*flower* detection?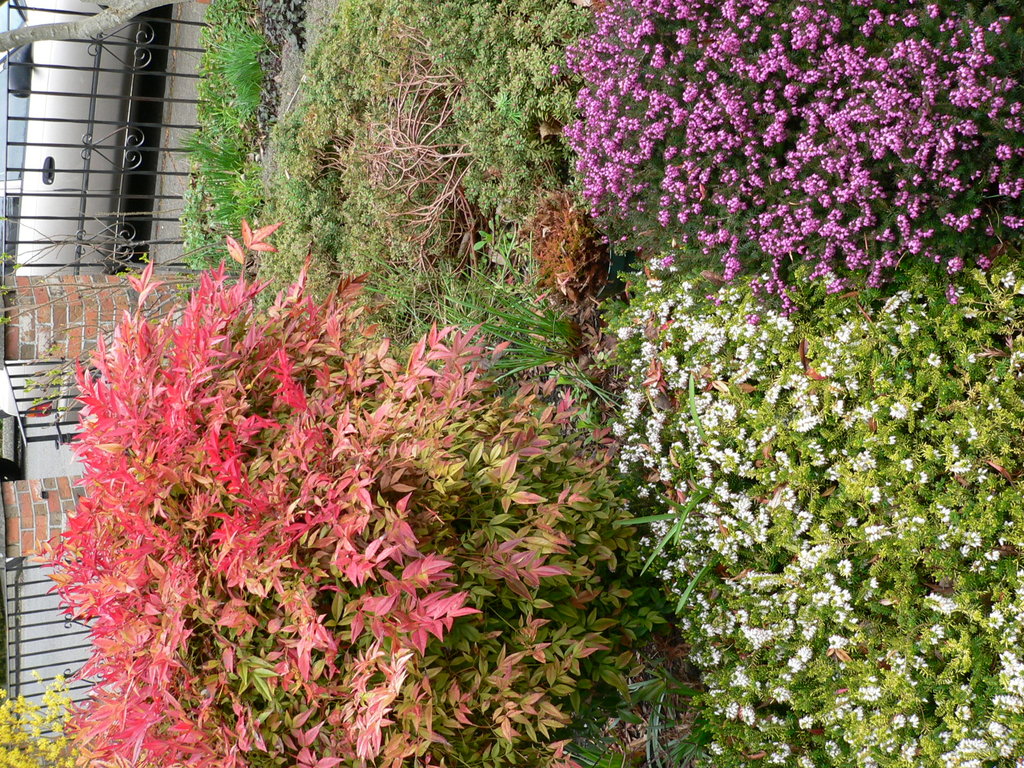
563, 0, 1023, 329
